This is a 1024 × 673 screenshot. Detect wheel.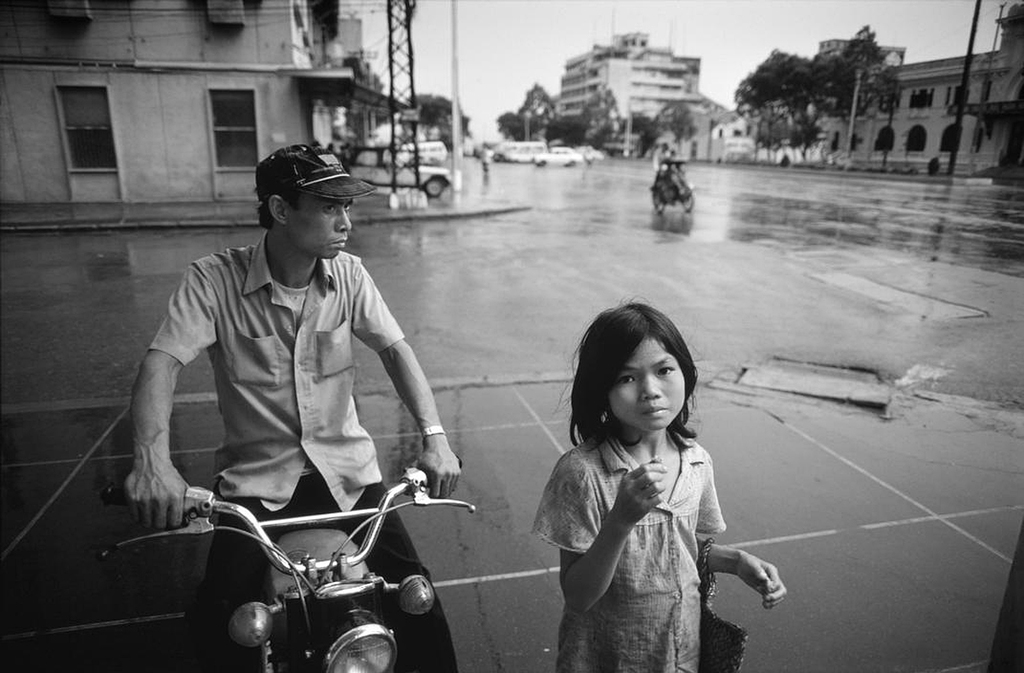
crop(684, 196, 694, 212).
